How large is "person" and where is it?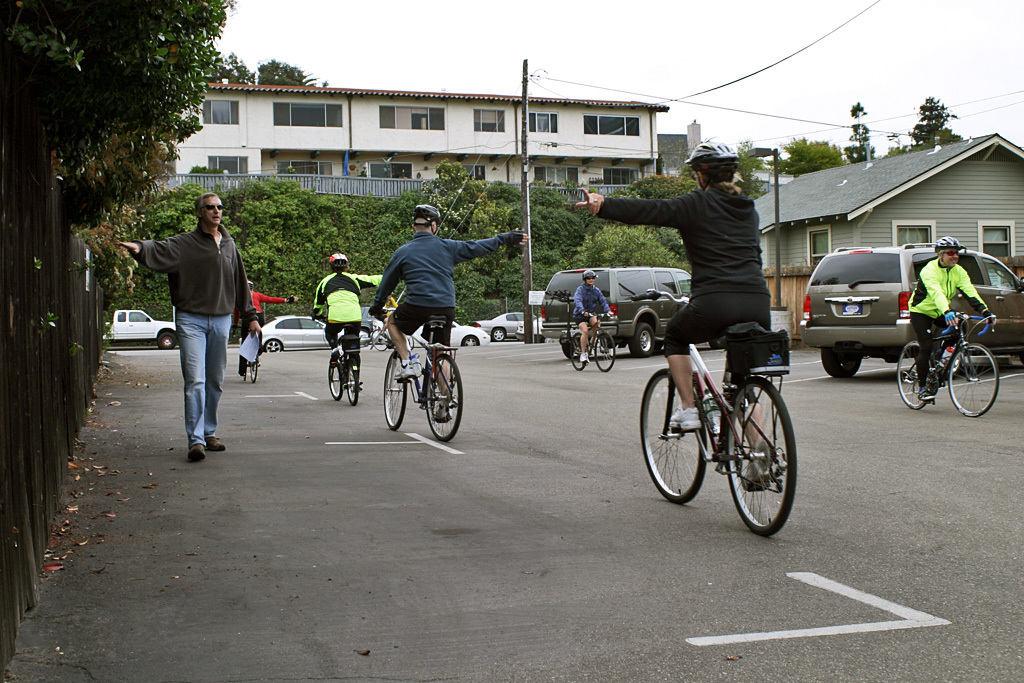
Bounding box: select_region(370, 206, 527, 425).
